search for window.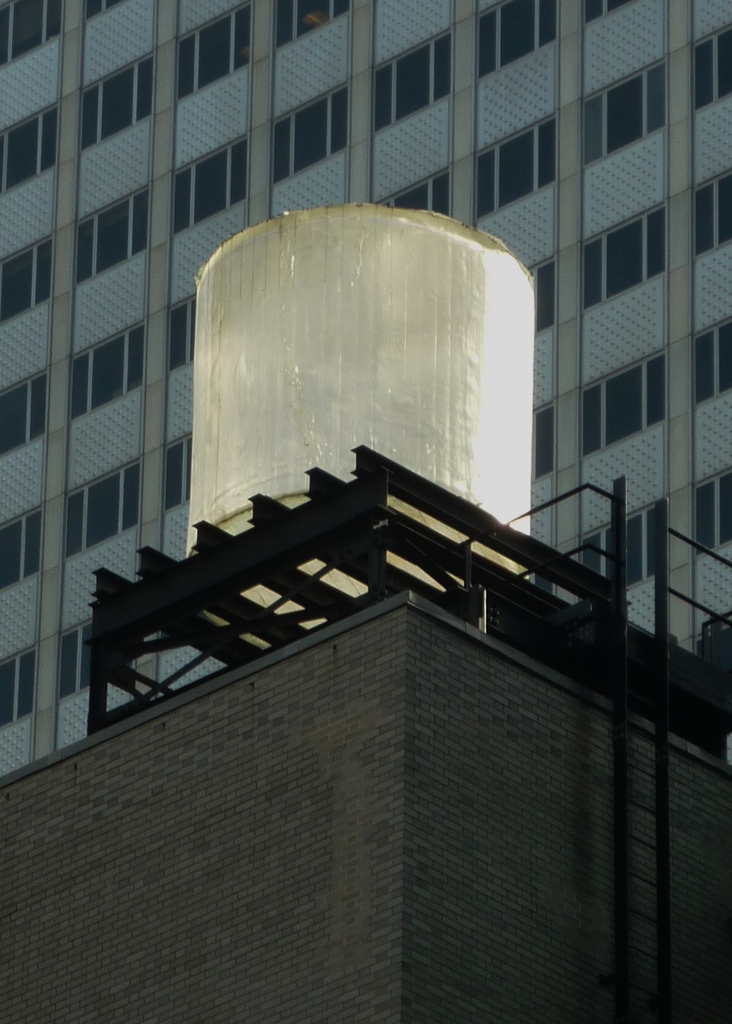
Found at (0, 235, 48, 319).
